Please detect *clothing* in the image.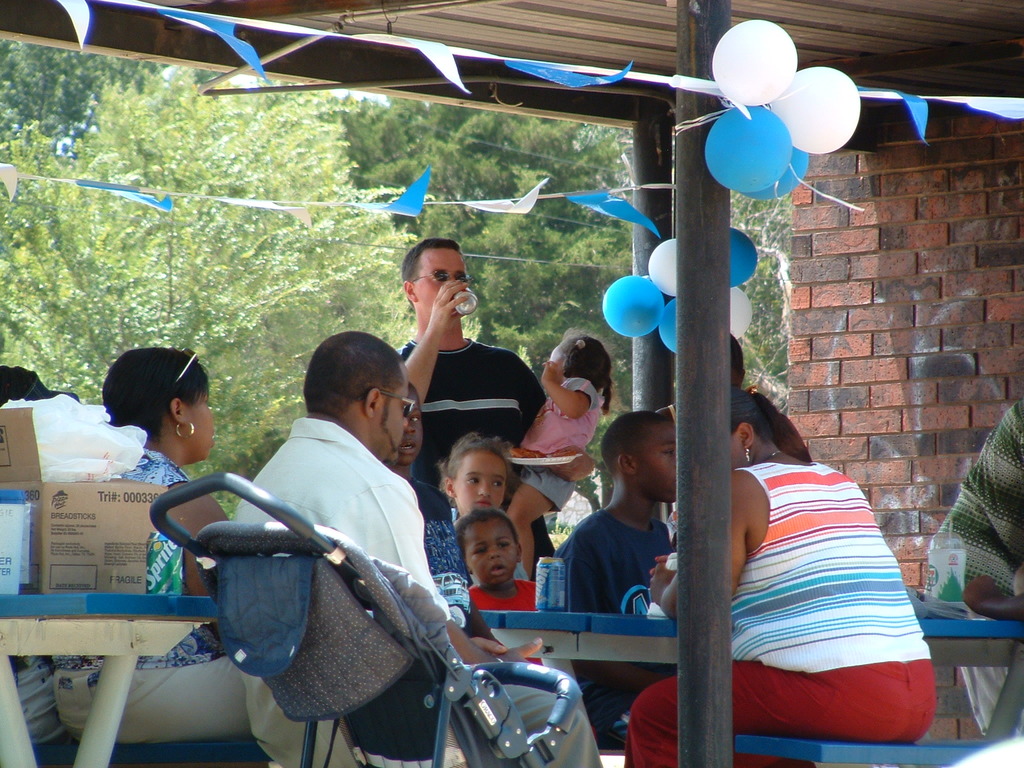
{"x1": 518, "y1": 378, "x2": 604, "y2": 508}.
